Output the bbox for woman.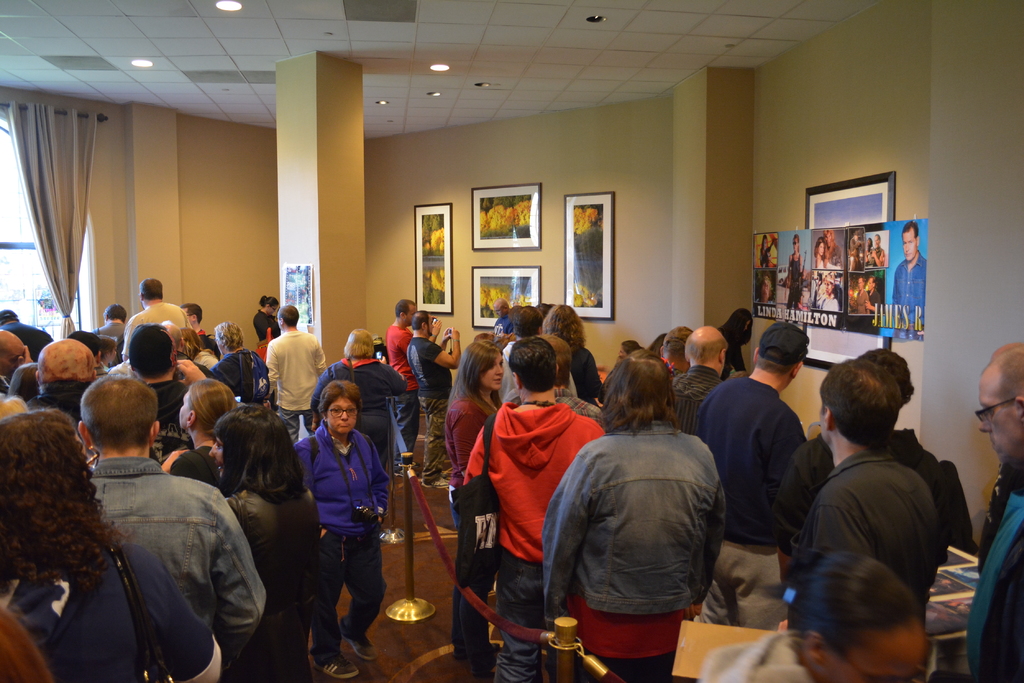
<bbox>536, 299, 604, 404</bbox>.
